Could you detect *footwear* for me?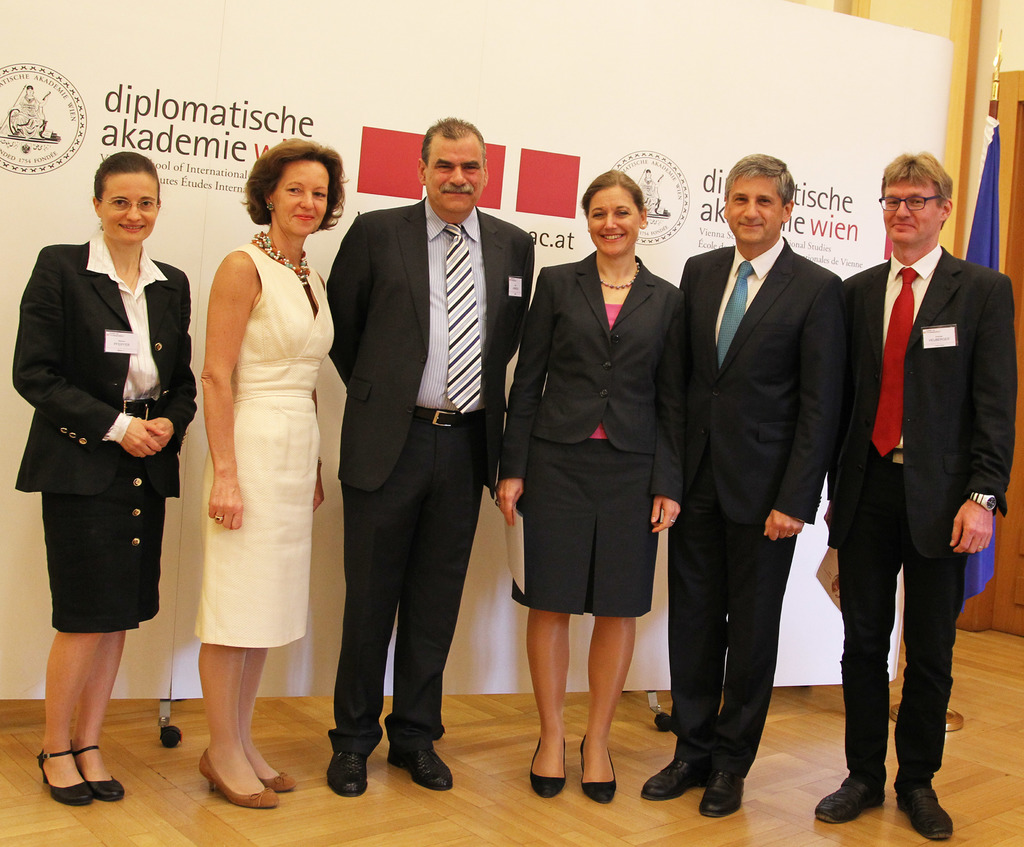
Detection result: {"left": 641, "top": 757, "right": 716, "bottom": 800}.
